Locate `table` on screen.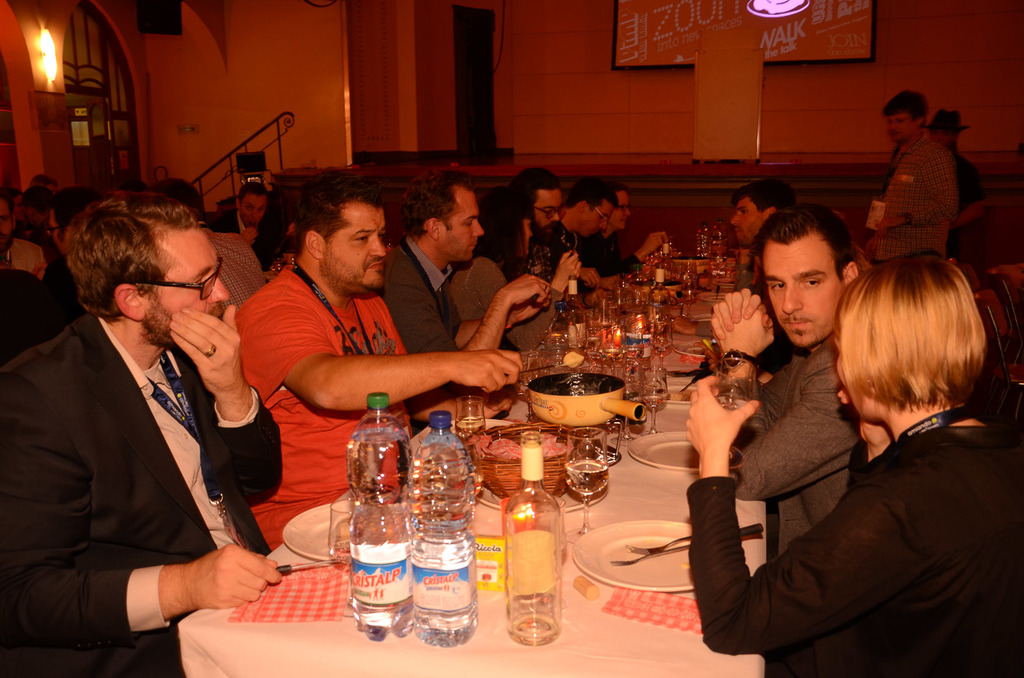
On screen at bbox=[171, 254, 759, 677].
